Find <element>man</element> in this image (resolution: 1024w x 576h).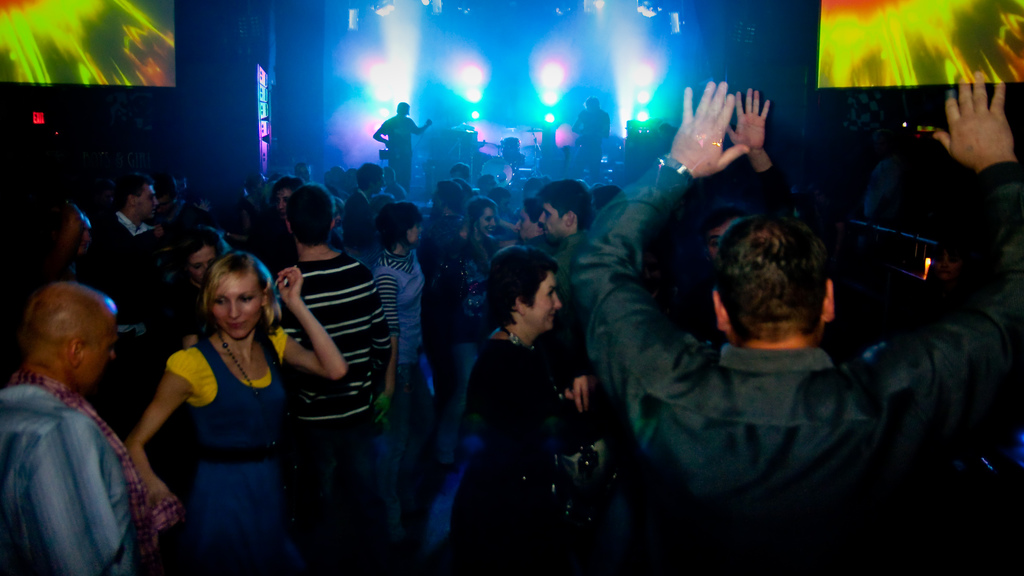
locate(381, 165, 410, 200).
